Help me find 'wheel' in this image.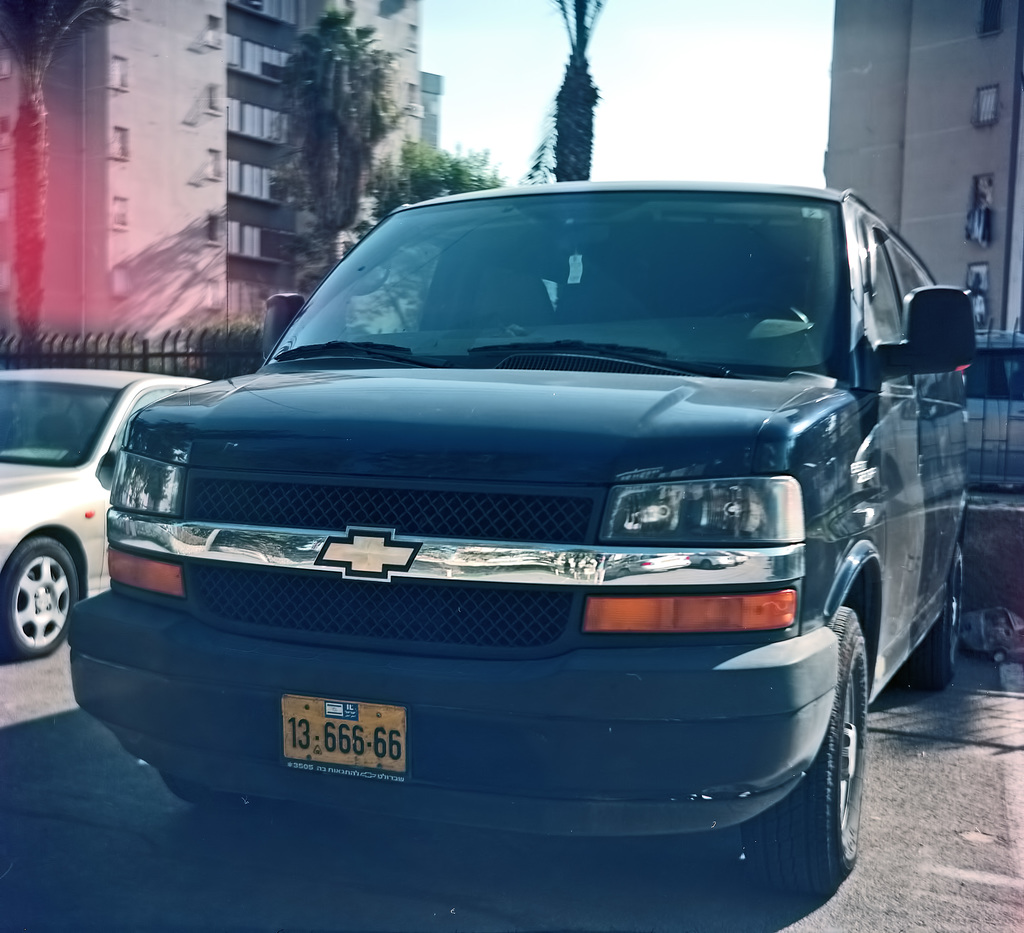
Found it: left=742, top=606, right=870, bottom=900.
